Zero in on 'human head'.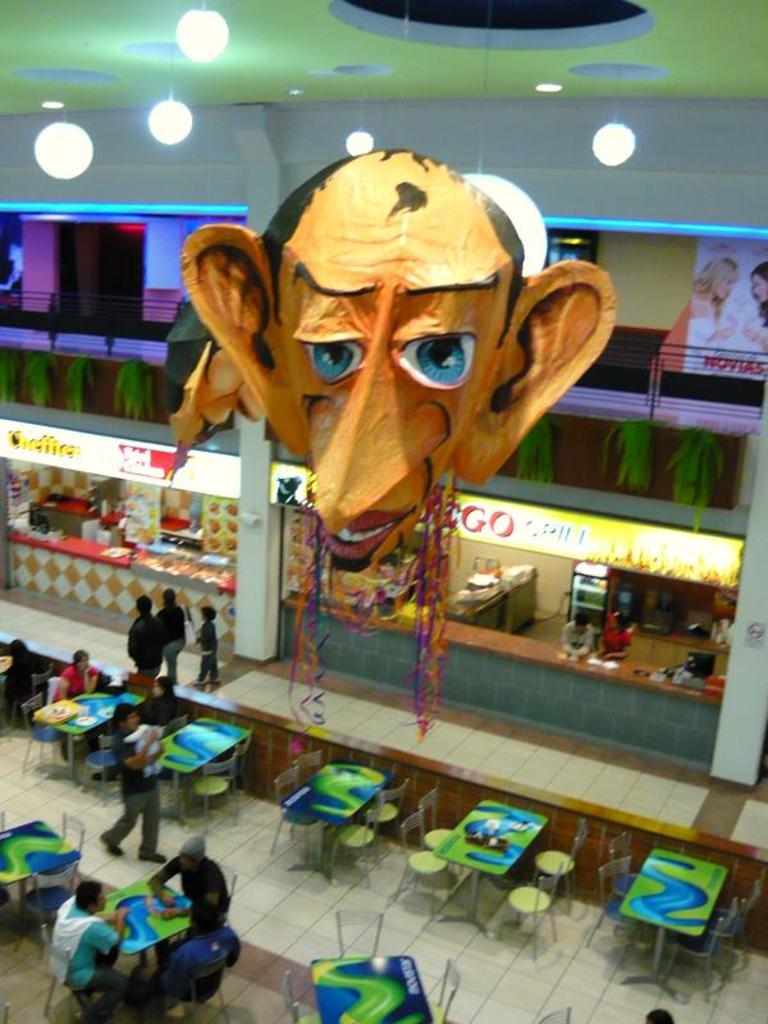
Zeroed in: (750, 262, 767, 305).
